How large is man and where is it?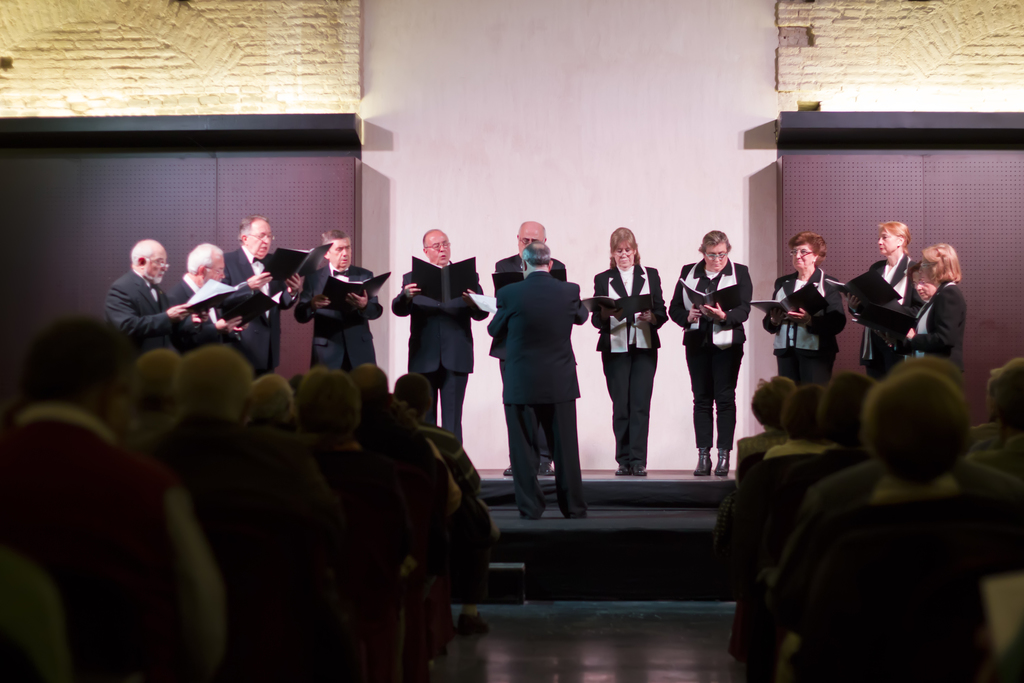
Bounding box: (295, 229, 383, 370).
